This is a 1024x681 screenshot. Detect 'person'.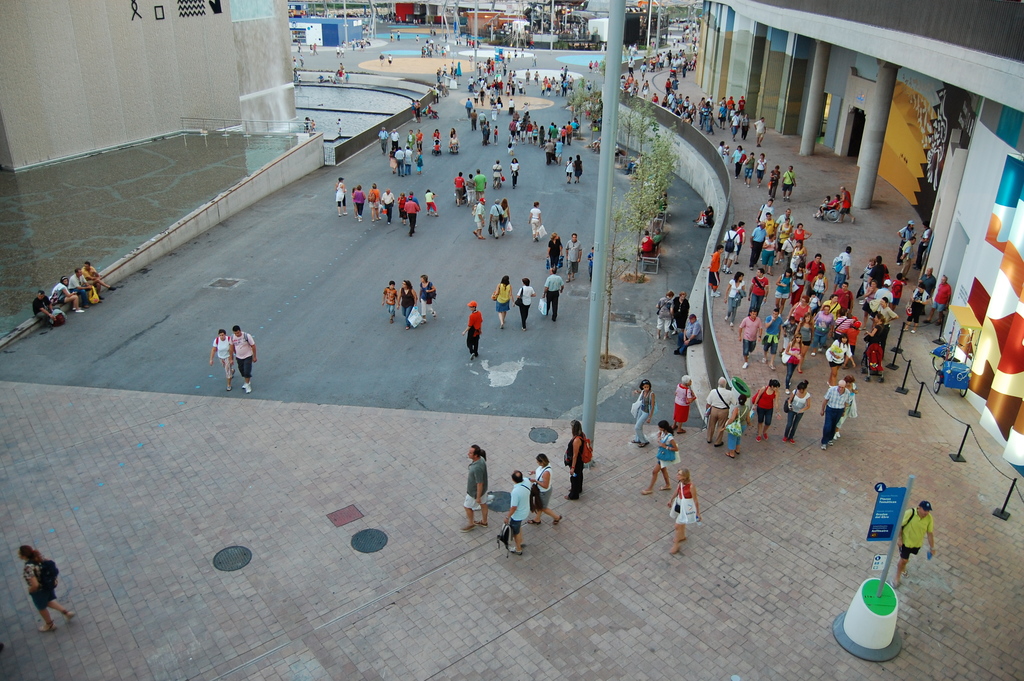
rect(378, 126, 388, 156).
